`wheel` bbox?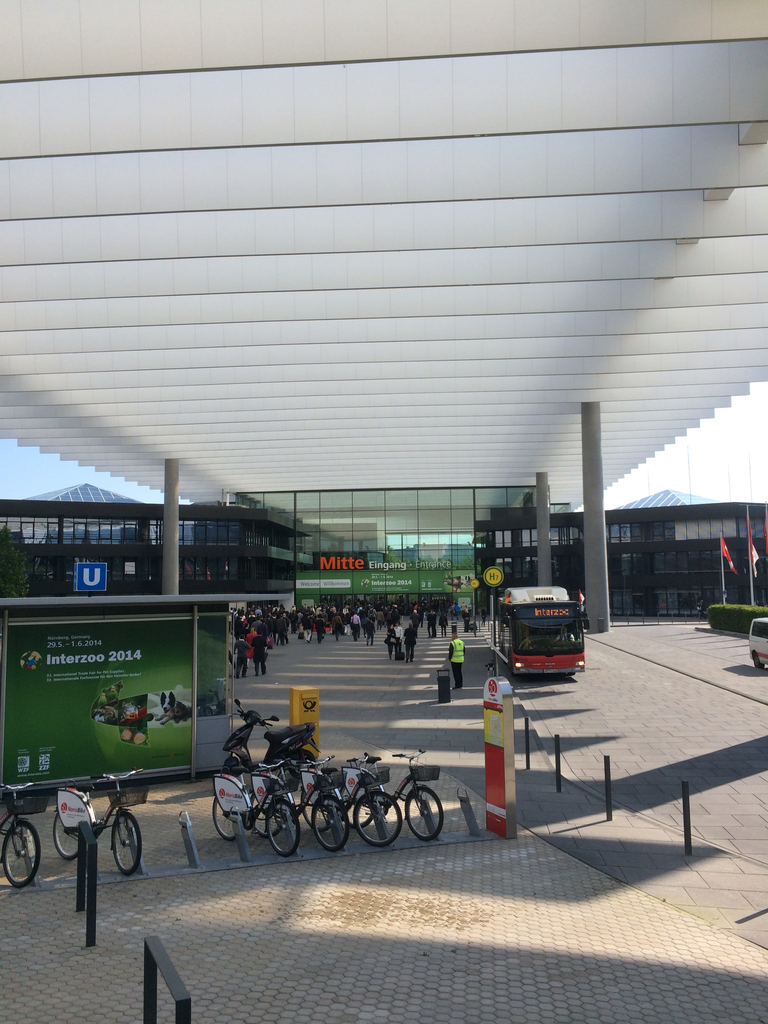
crop(406, 786, 443, 840)
